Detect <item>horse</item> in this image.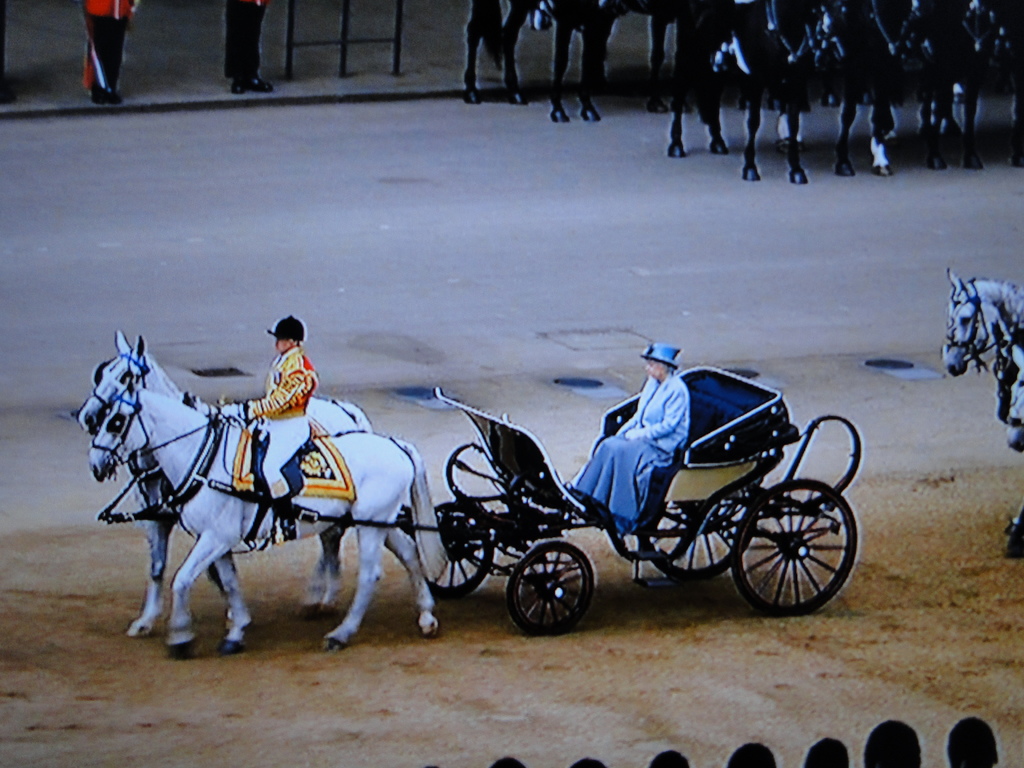
Detection: select_region(997, 324, 1023, 451).
